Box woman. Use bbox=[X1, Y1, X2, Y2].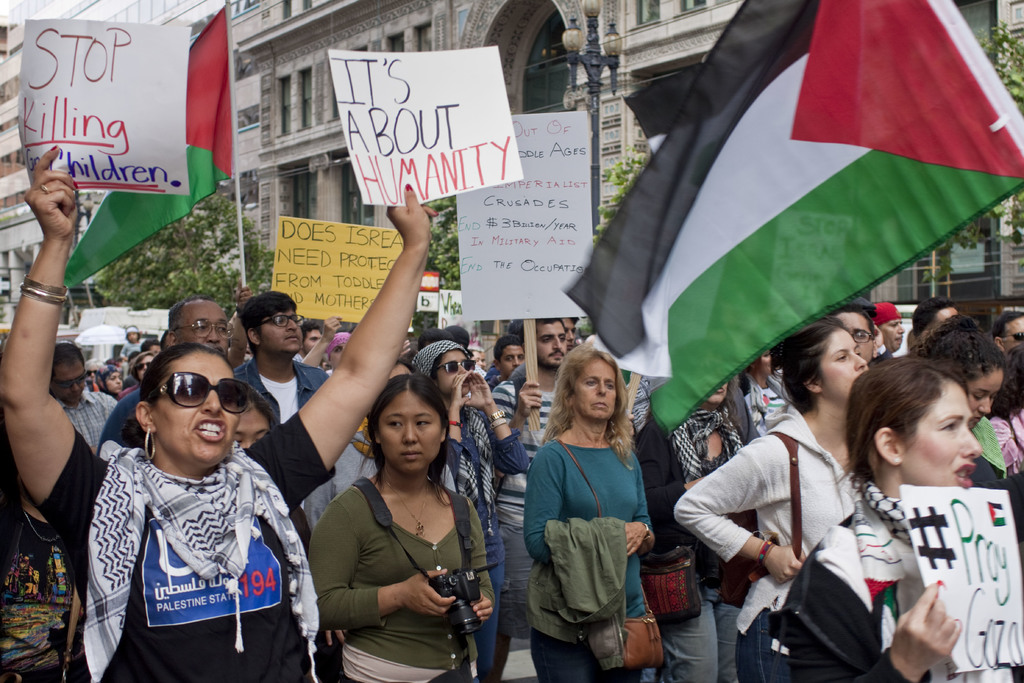
bbox=[0, 145, 437, 681].
